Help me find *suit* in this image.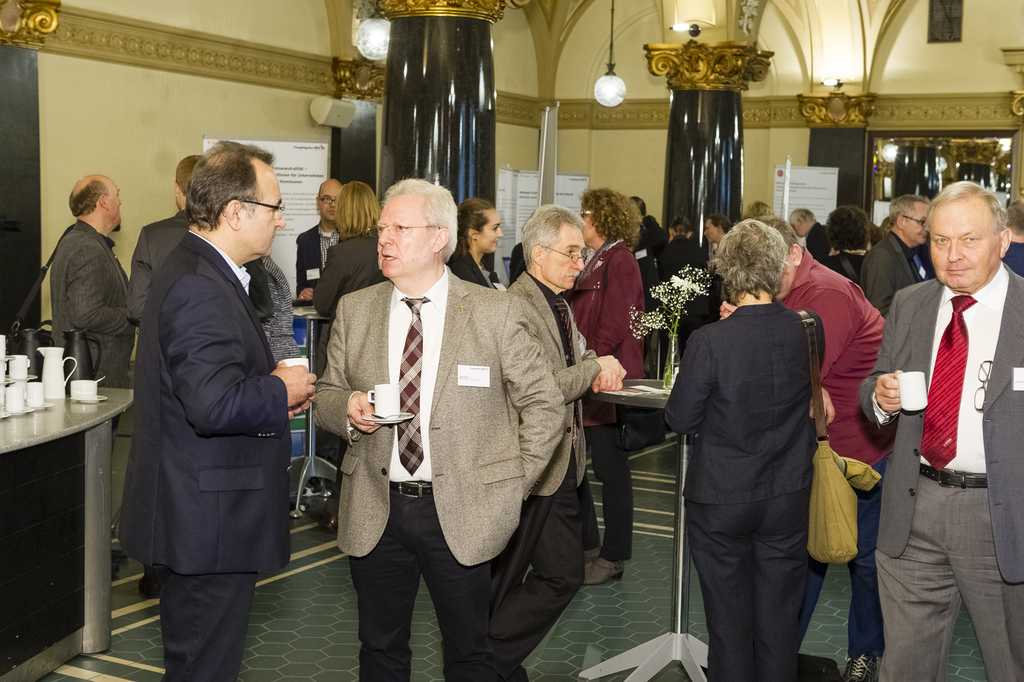
Found it: bbox=[128, 213, 187, 418].
